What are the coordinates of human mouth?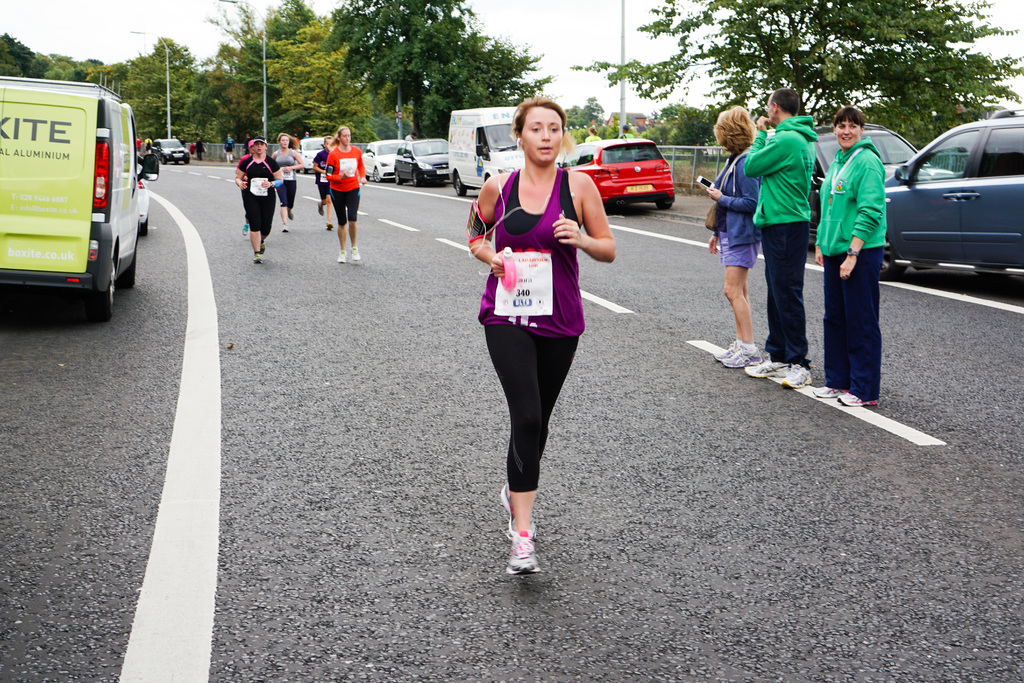
843/138/853/143.
